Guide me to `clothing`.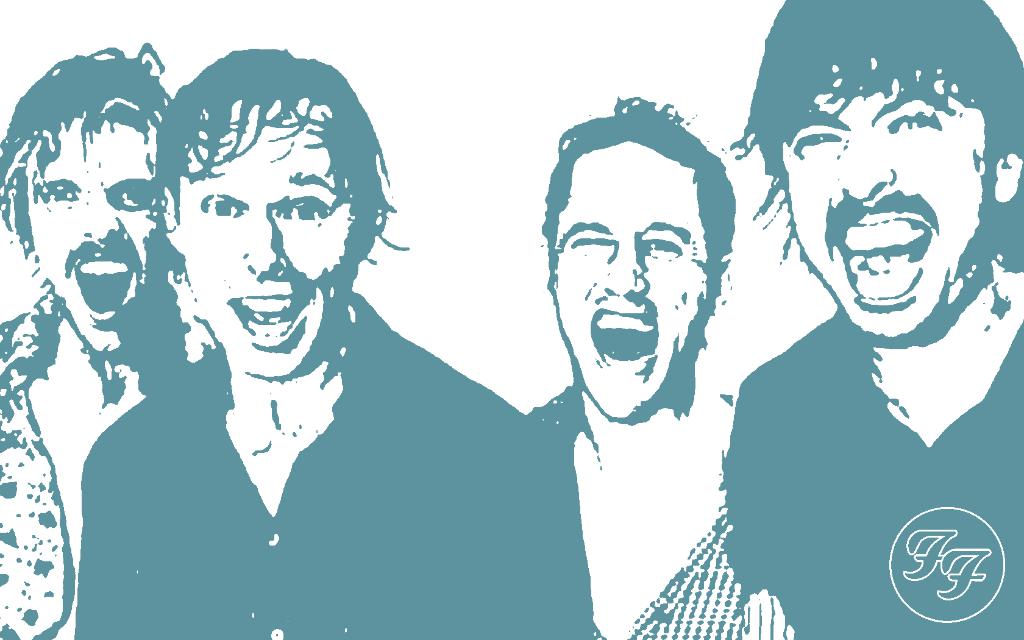
Guidance: bbox=(596, 395, 769, 637).
